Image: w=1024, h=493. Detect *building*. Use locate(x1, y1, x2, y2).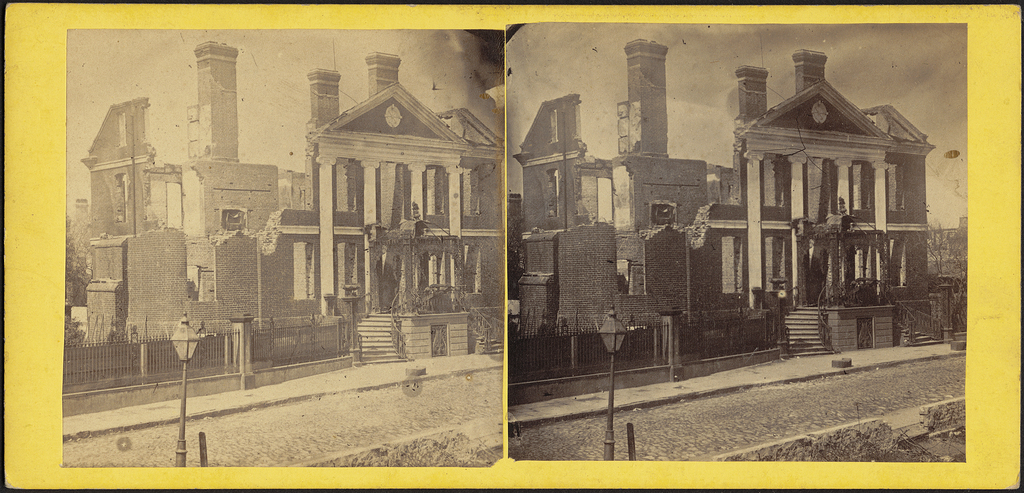
locate(86, 53, 502, 353).
